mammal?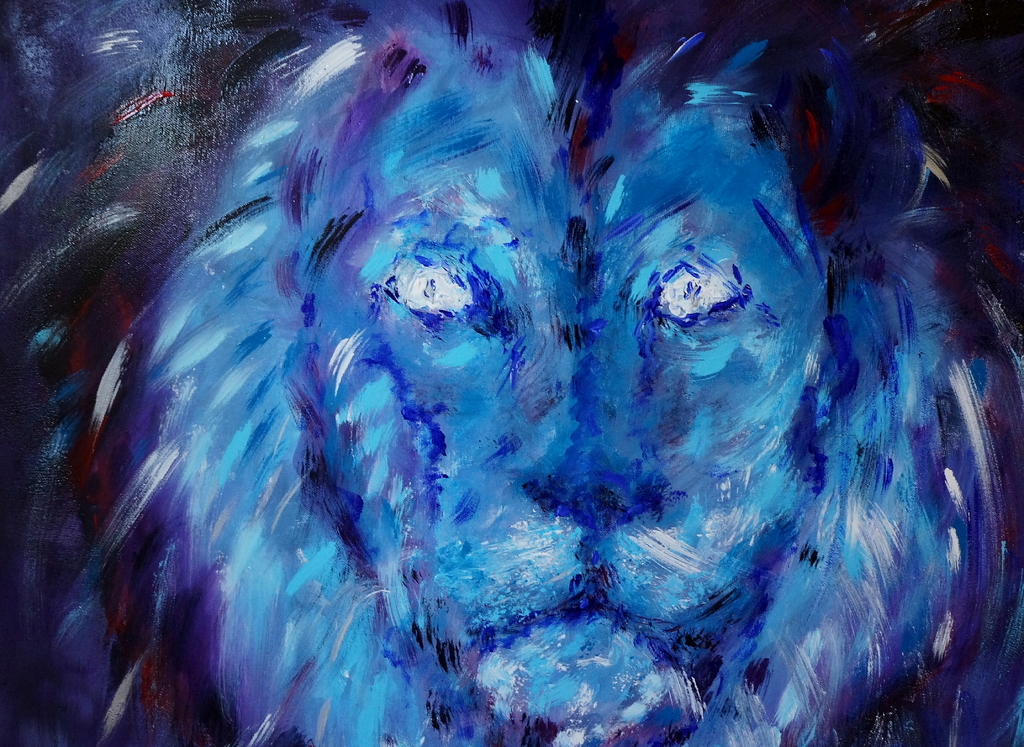
bbox=[44, 32, 991, 732]
